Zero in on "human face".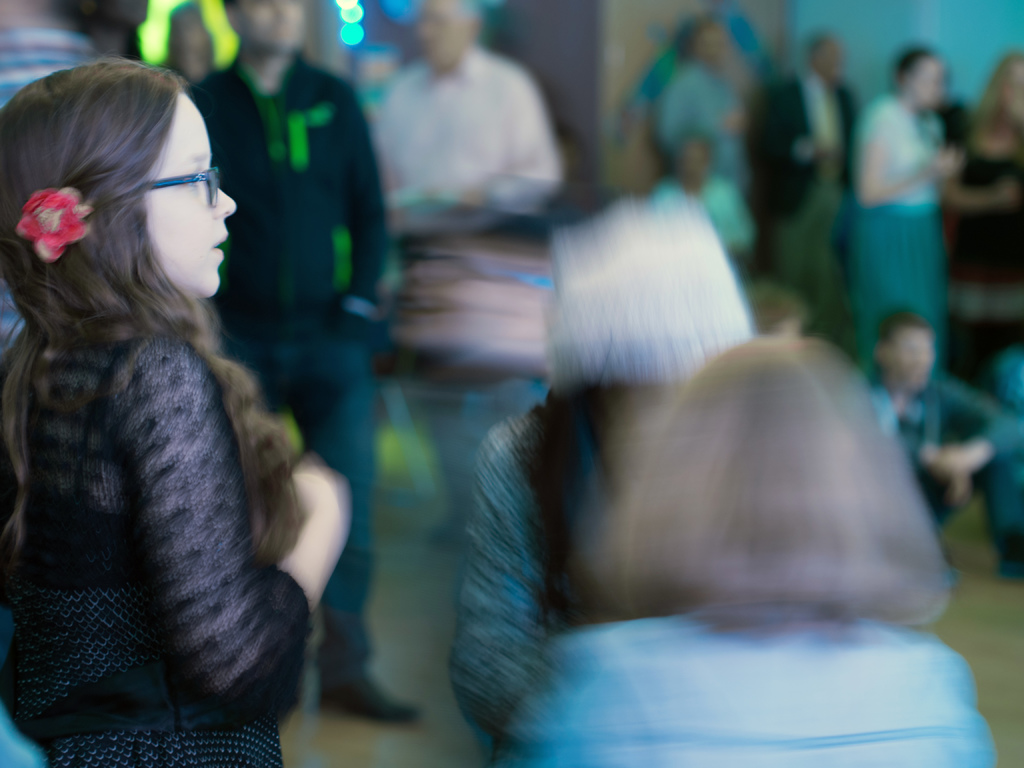
Zeroed in: region(143, 91, 234, 301).
